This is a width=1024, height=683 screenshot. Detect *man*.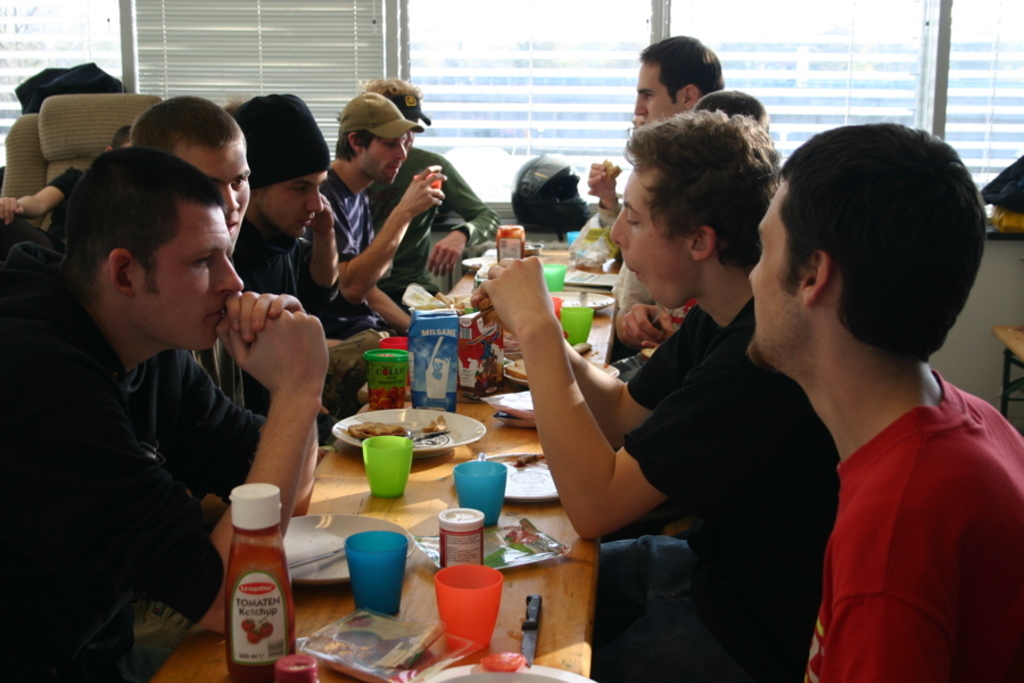
6,130,303,665.
